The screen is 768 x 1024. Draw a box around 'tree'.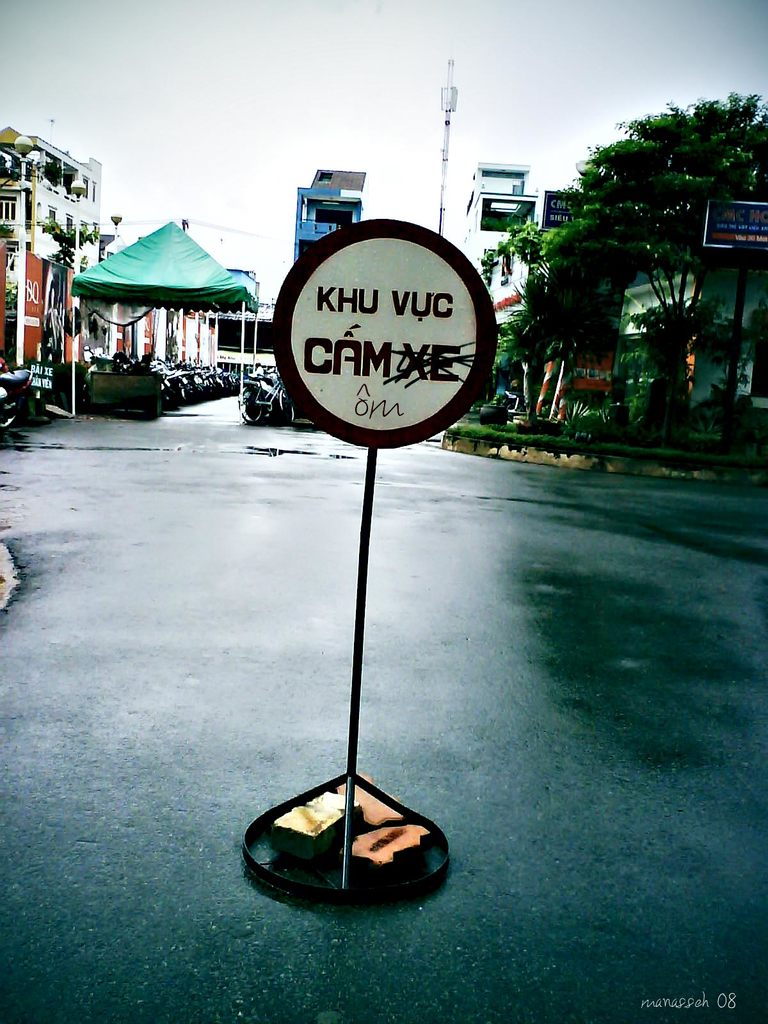
565/91/767/449.
